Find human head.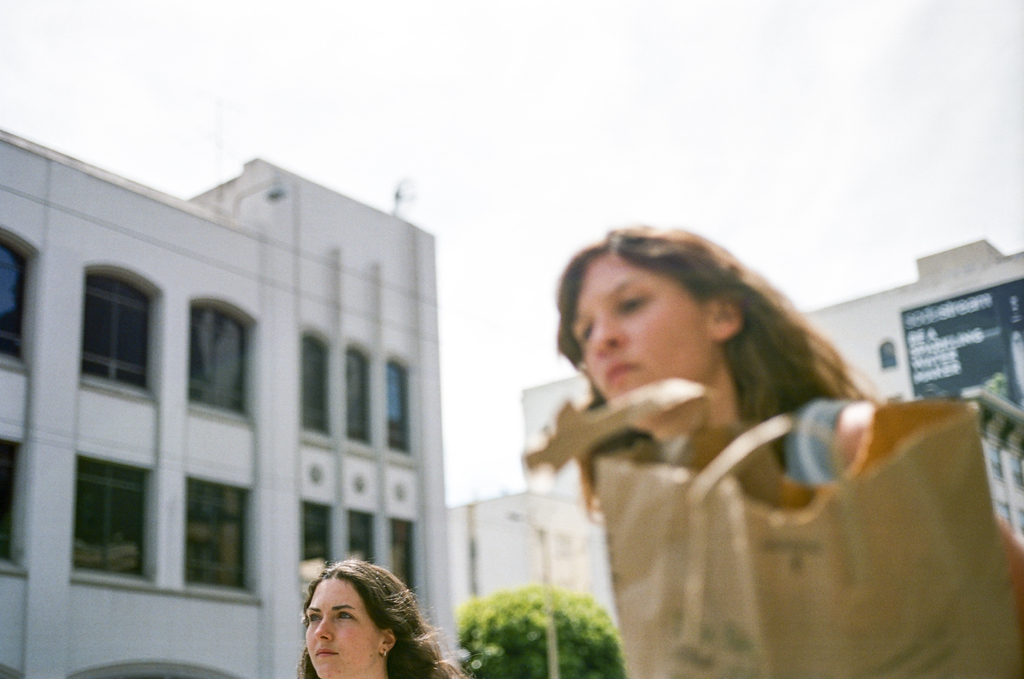
rect(548, 218, 742, 402).
